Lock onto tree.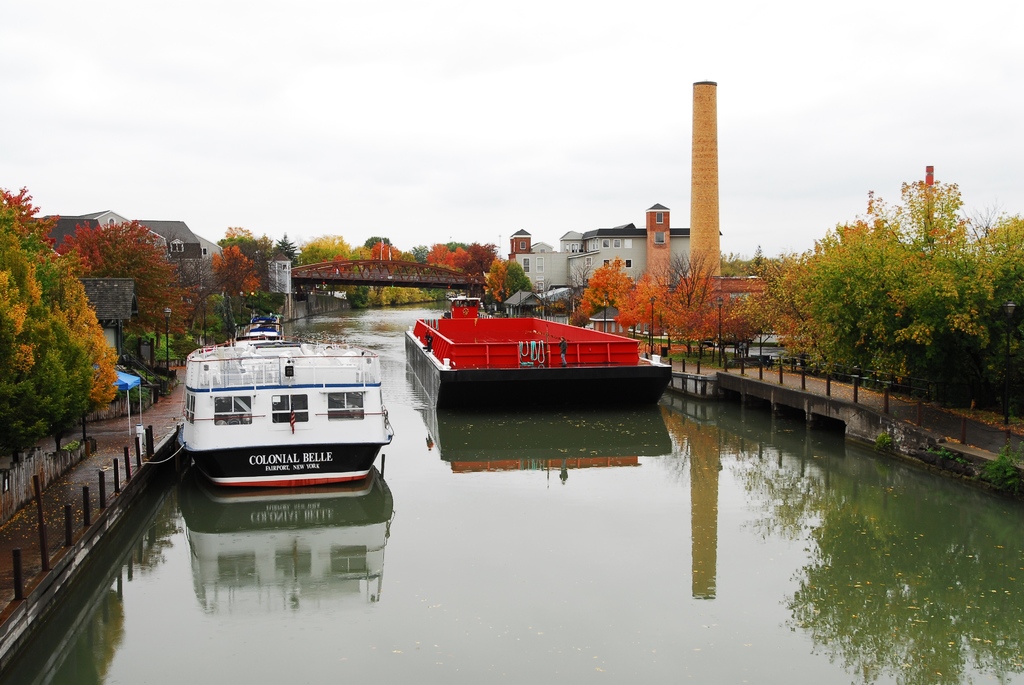
Locked: select_region(493, 250, 535, 306).
